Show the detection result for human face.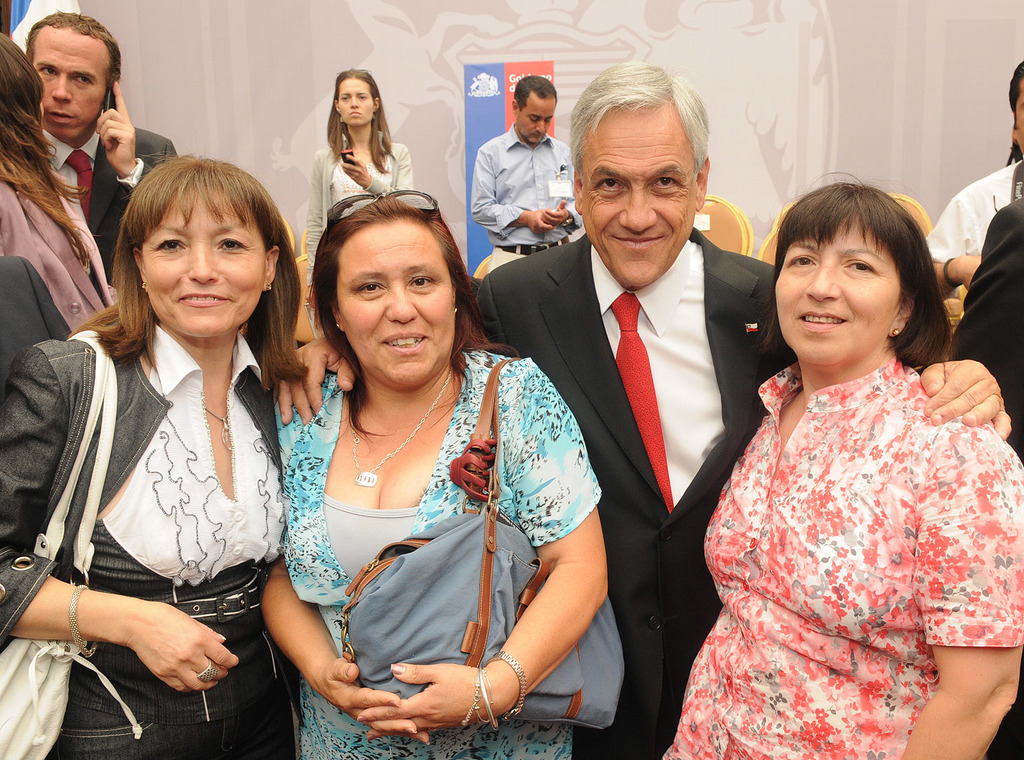
BBox(141, 187, 267, 339).
